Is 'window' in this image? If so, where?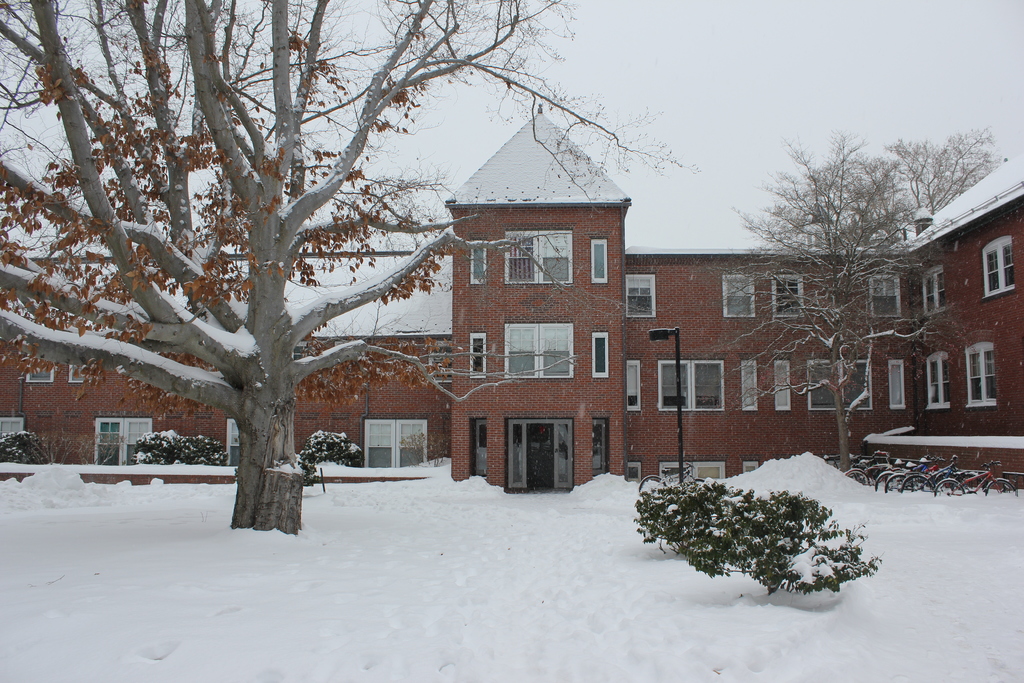
Yes, at {"left": 593, "top": 237, "right": 609, "bottom": 282}.
